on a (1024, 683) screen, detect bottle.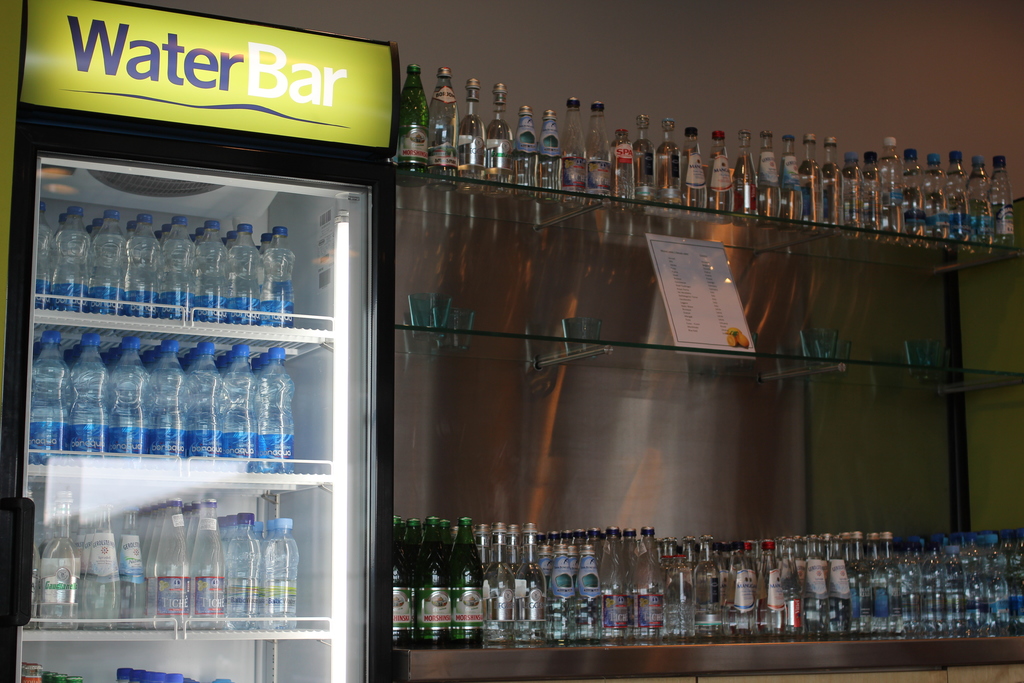
[109,338,147,463].
